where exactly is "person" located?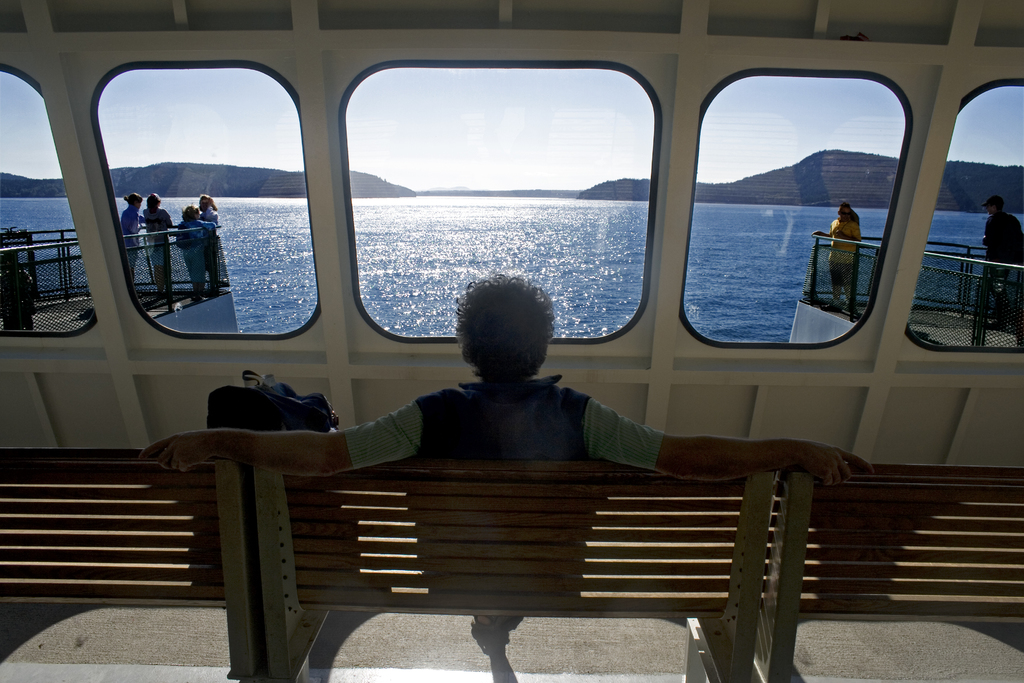
Its bounding box is BBox(981, 197, 1023, 326).
